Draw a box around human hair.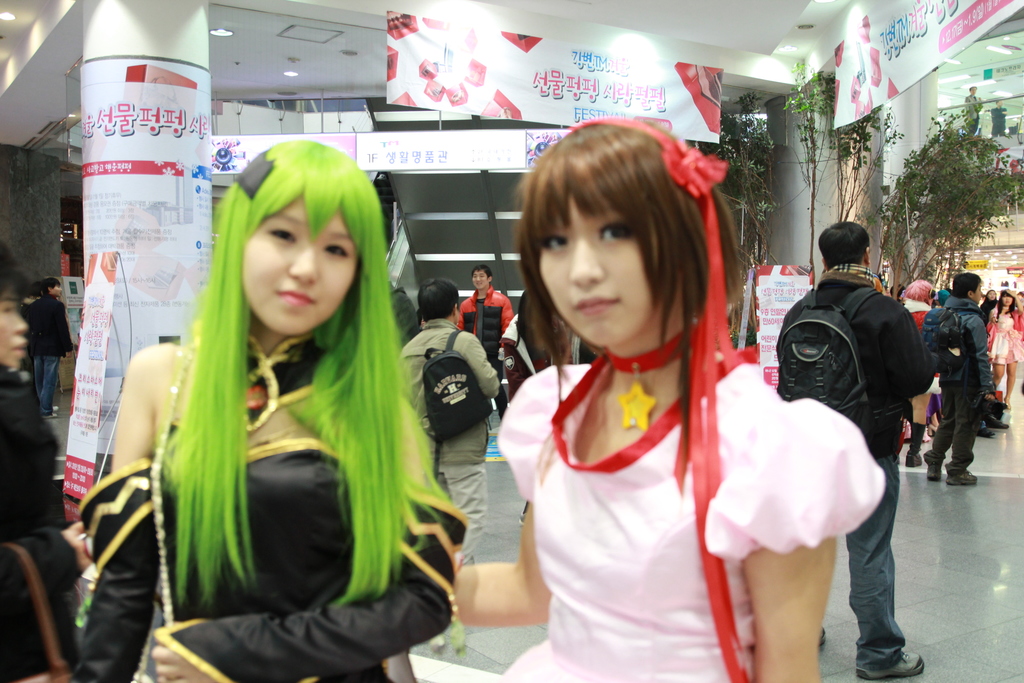
region(950, 270, 979, 300).
